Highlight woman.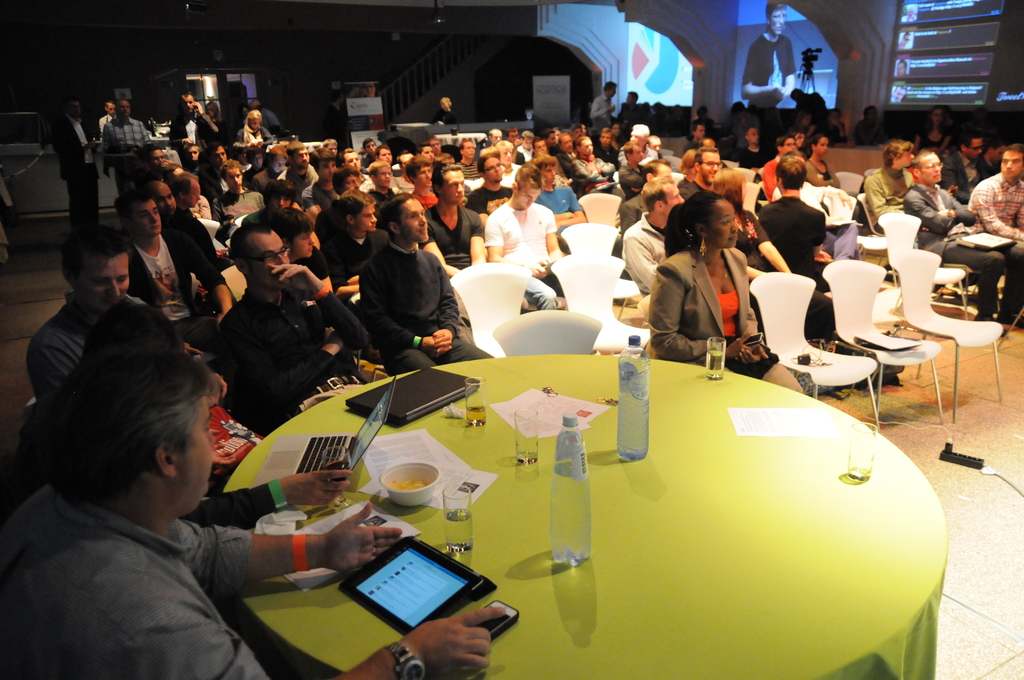
Highlighted region: (649, 191, 805, 393).
